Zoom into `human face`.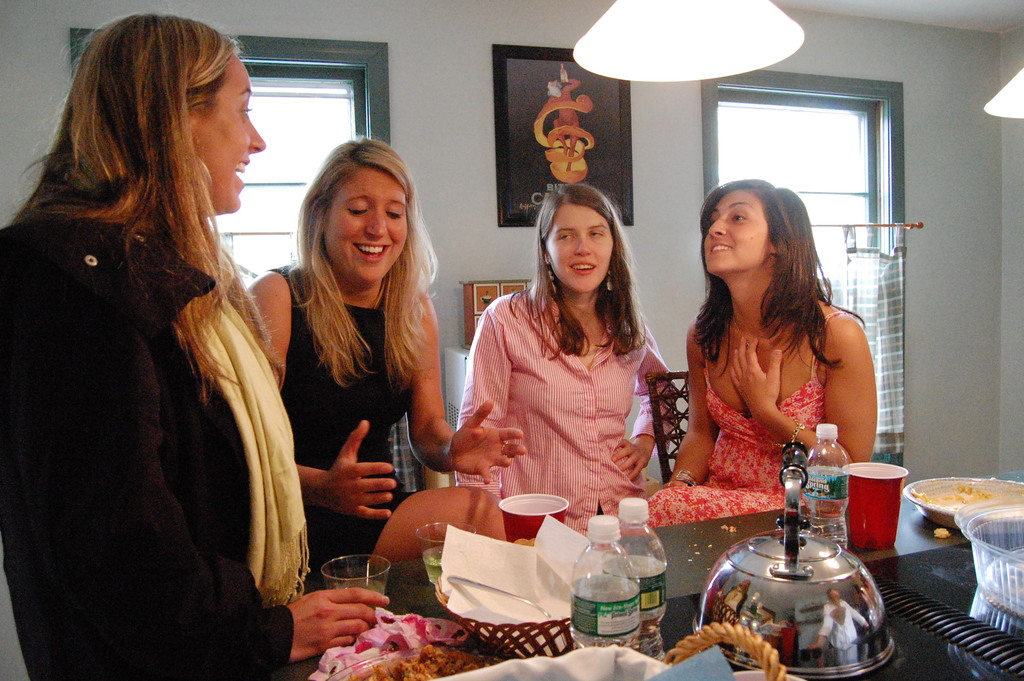
Zoom target: {"left": 547, "top": 203, "right": 614, "bottom": 293}.
